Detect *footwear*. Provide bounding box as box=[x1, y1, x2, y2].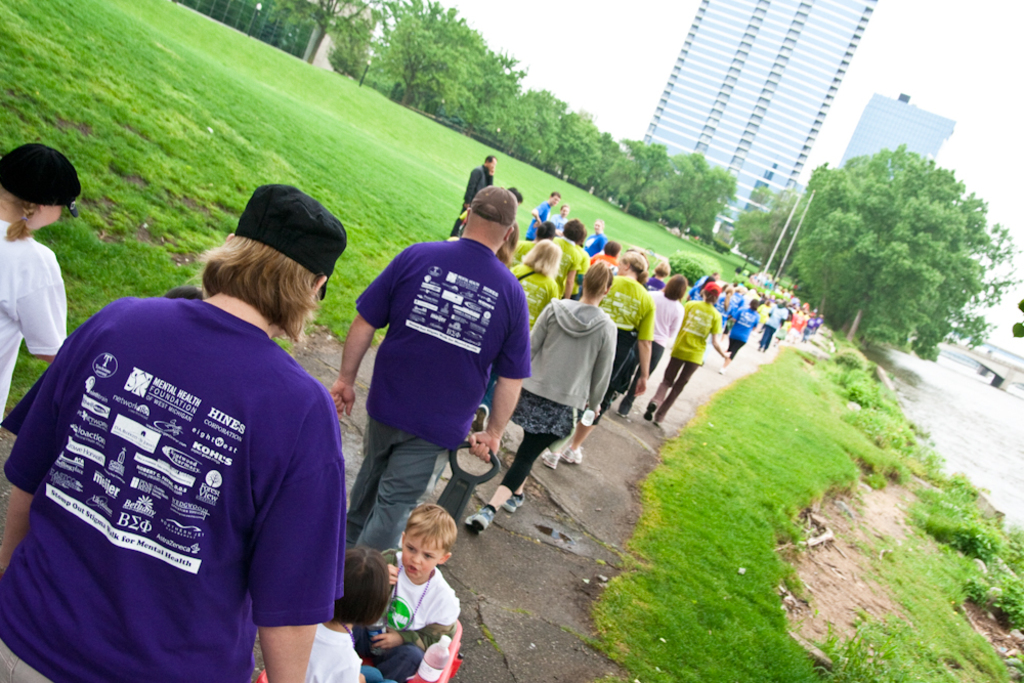
box=[463, 503, 494, 527].
